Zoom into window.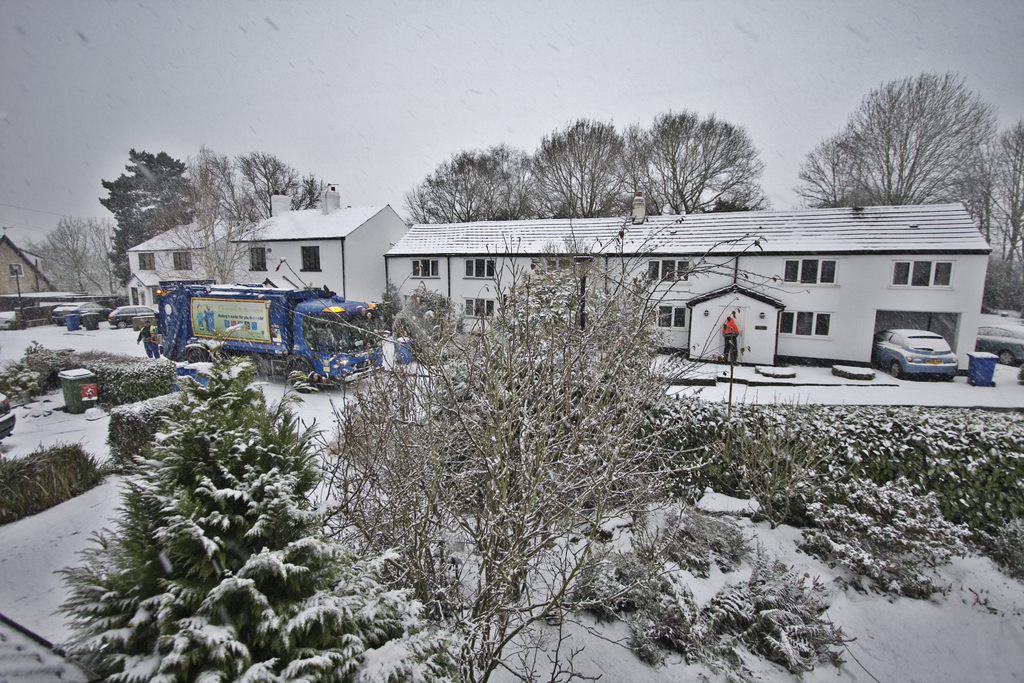
Zoom target: {"x1": 779, "y1": 257, "x2": 841, "y2": 289}.
